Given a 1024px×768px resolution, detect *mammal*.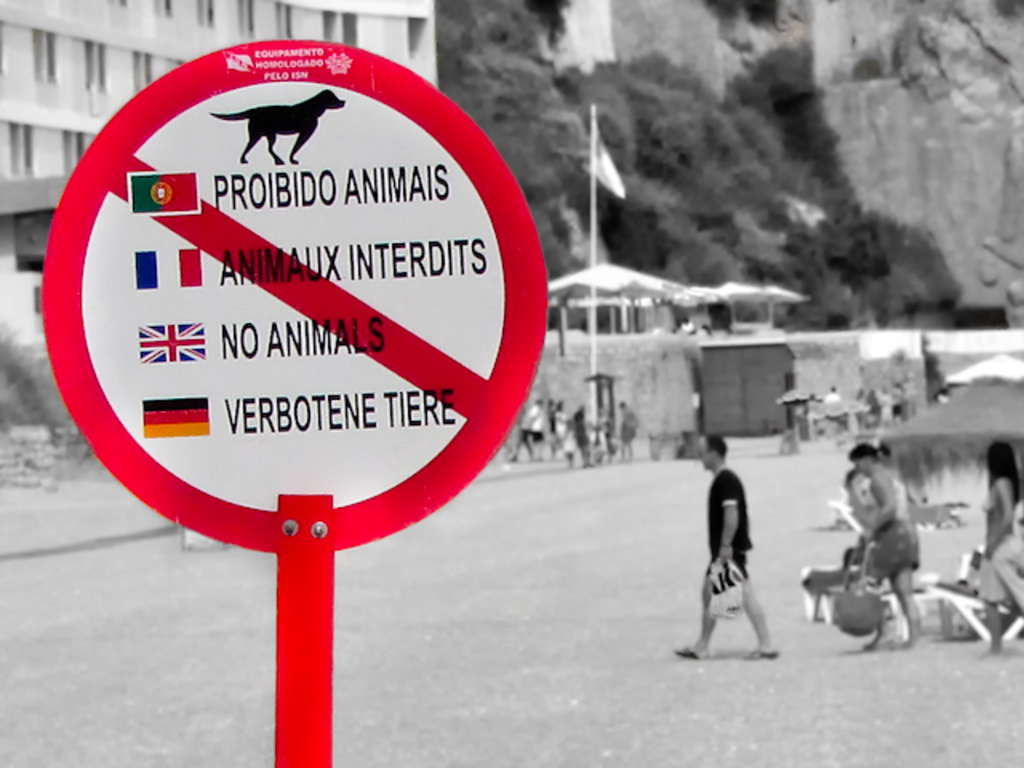
select_region(853, 386, 864, 418).
